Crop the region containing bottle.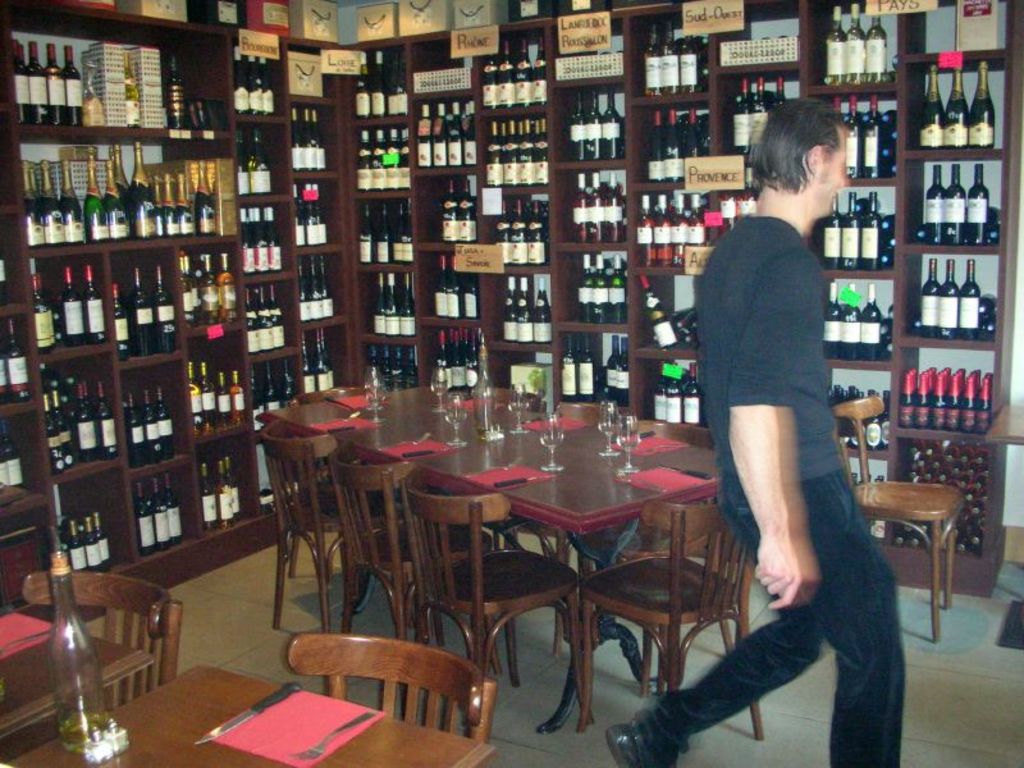
Crop region: l=356, t=50, r=392, b=125.
